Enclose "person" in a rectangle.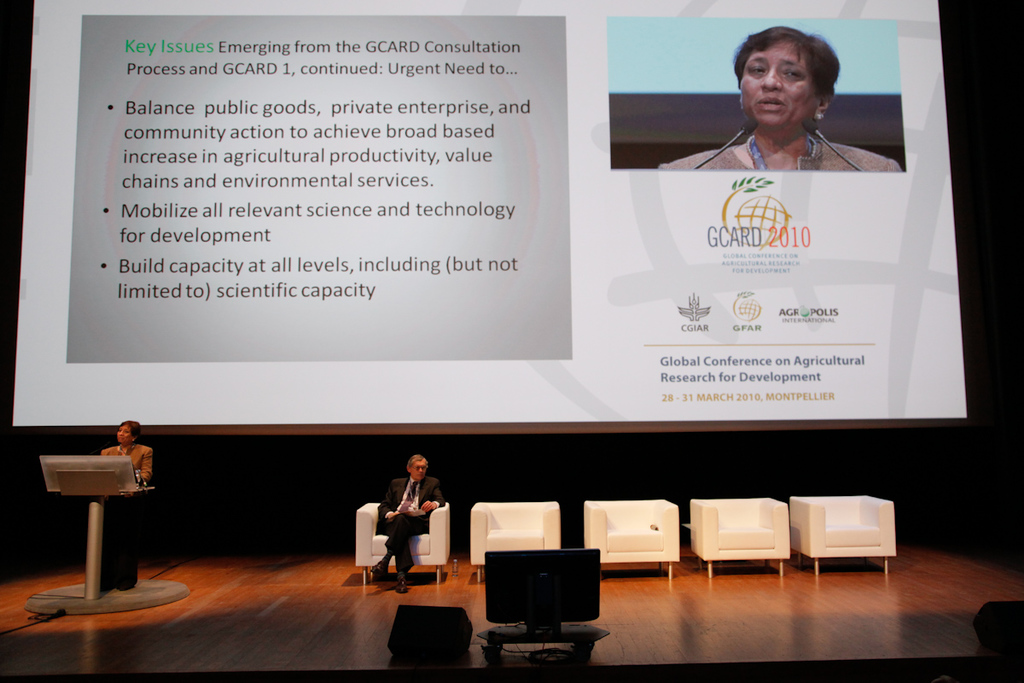
bbox(99, 416, 148, 589).
